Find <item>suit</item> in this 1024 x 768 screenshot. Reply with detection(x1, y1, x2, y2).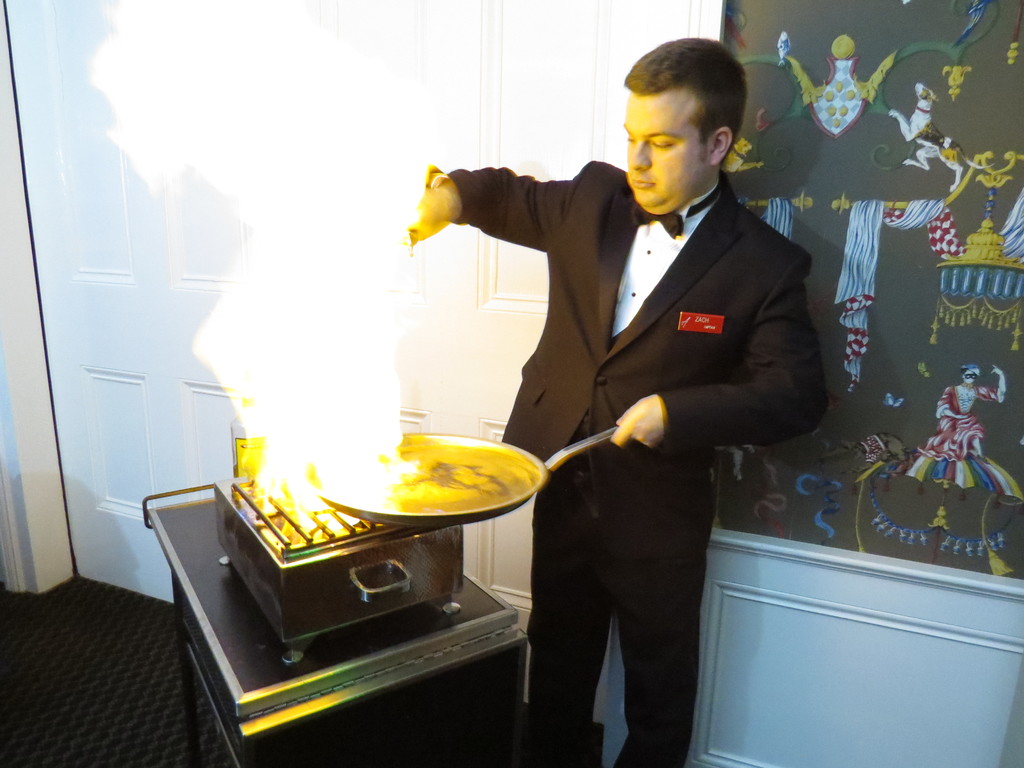
detection(463, 86, 798, 729).
